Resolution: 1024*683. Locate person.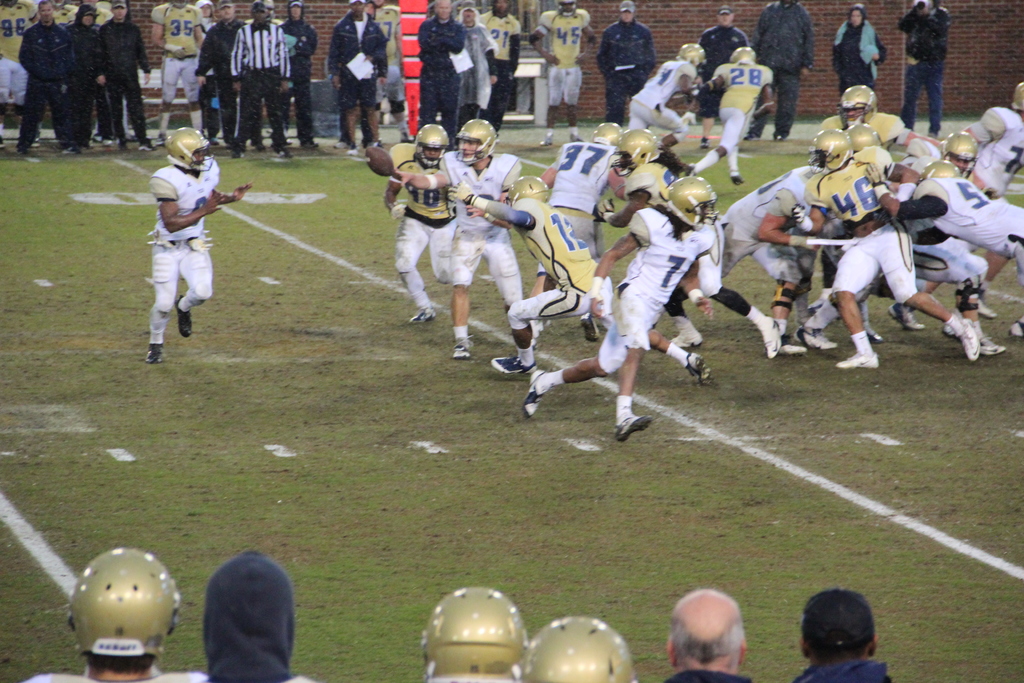
<box>696,3,752,94</box>.
